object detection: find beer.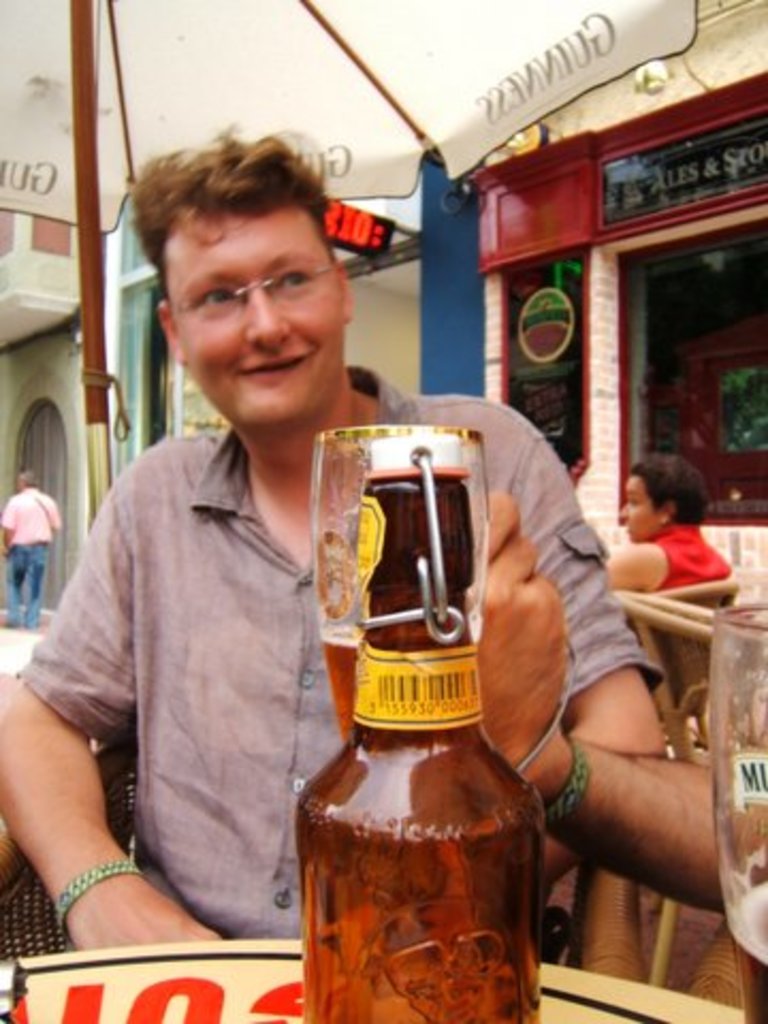
(305, 410, 508, 755).
